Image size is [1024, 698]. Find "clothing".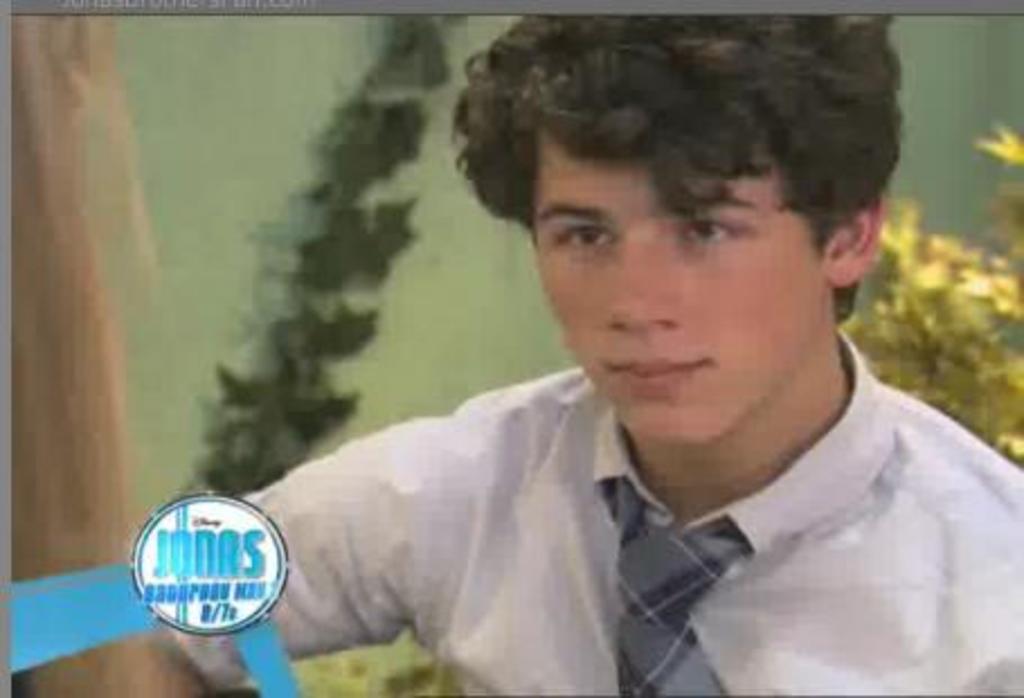
(470,363,1023,673).
